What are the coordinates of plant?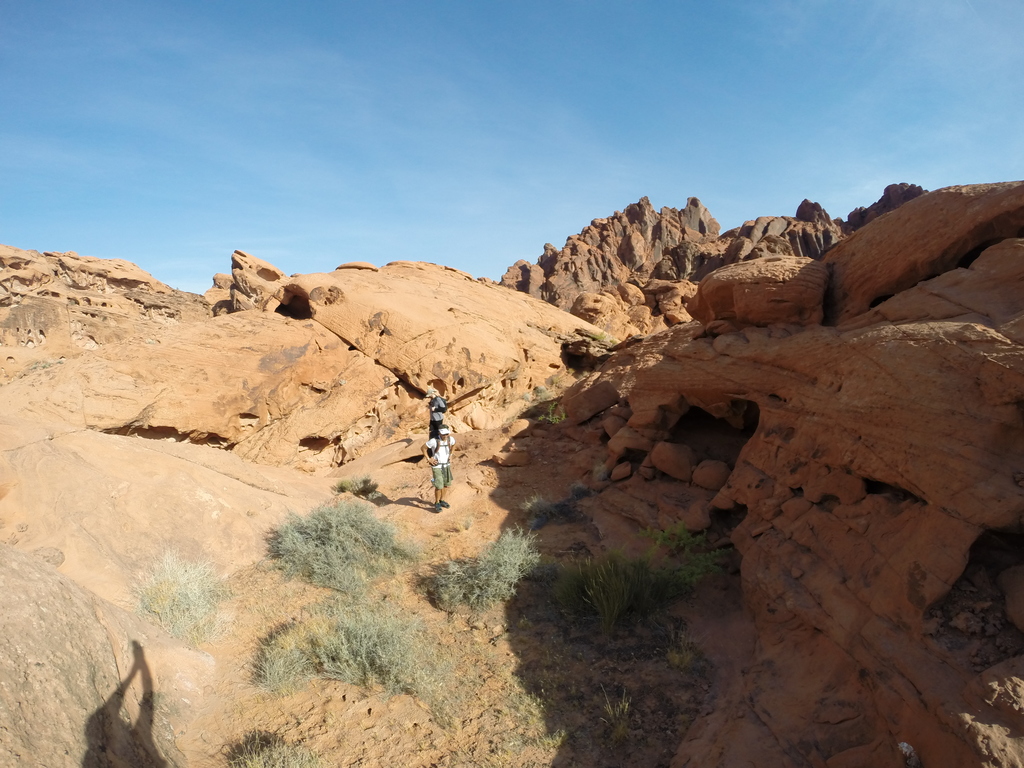
(x1=510, y1=524, x2=728, y2=595).
